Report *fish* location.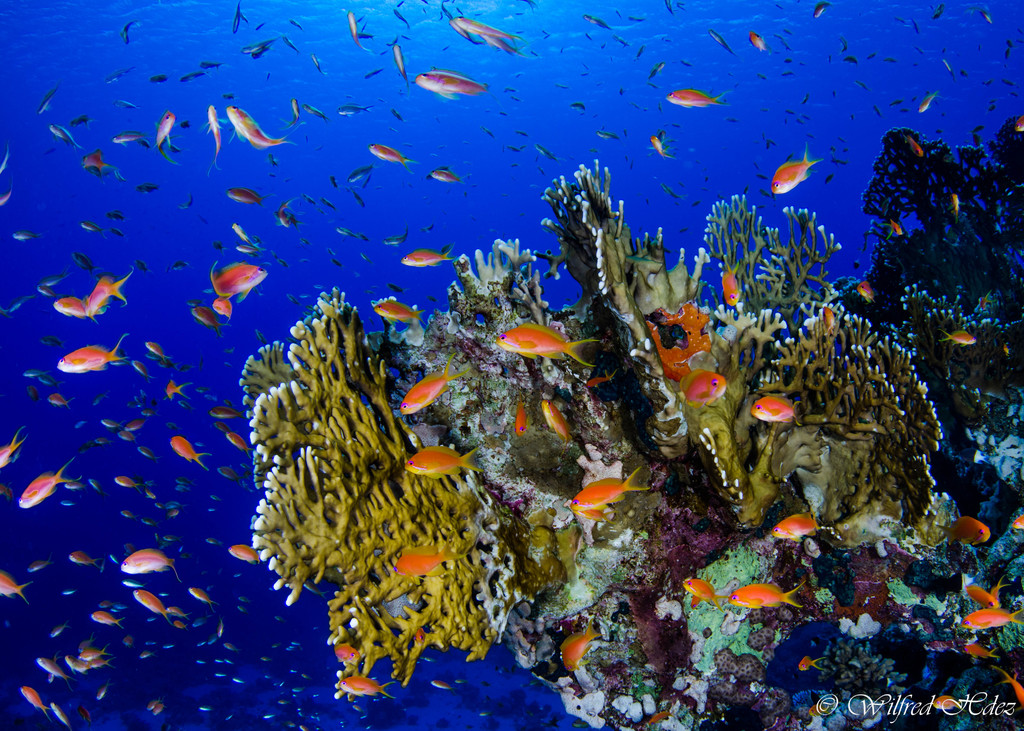
Report: box=[417, 74, 485, 100].
